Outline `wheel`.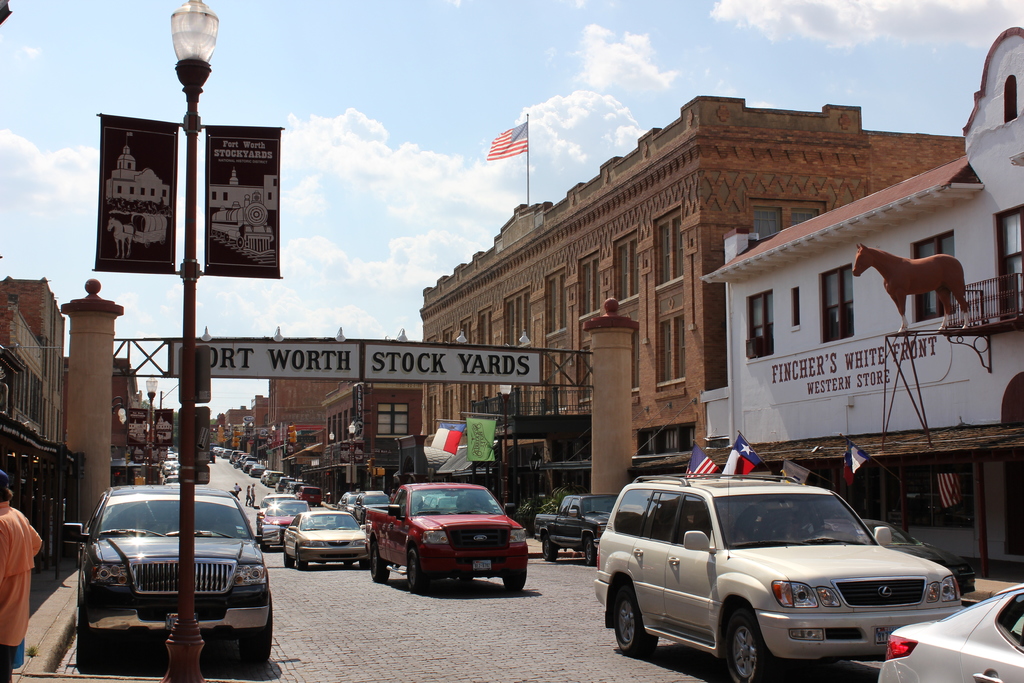
Outline: bbox=[358, 559, 370, 570].
